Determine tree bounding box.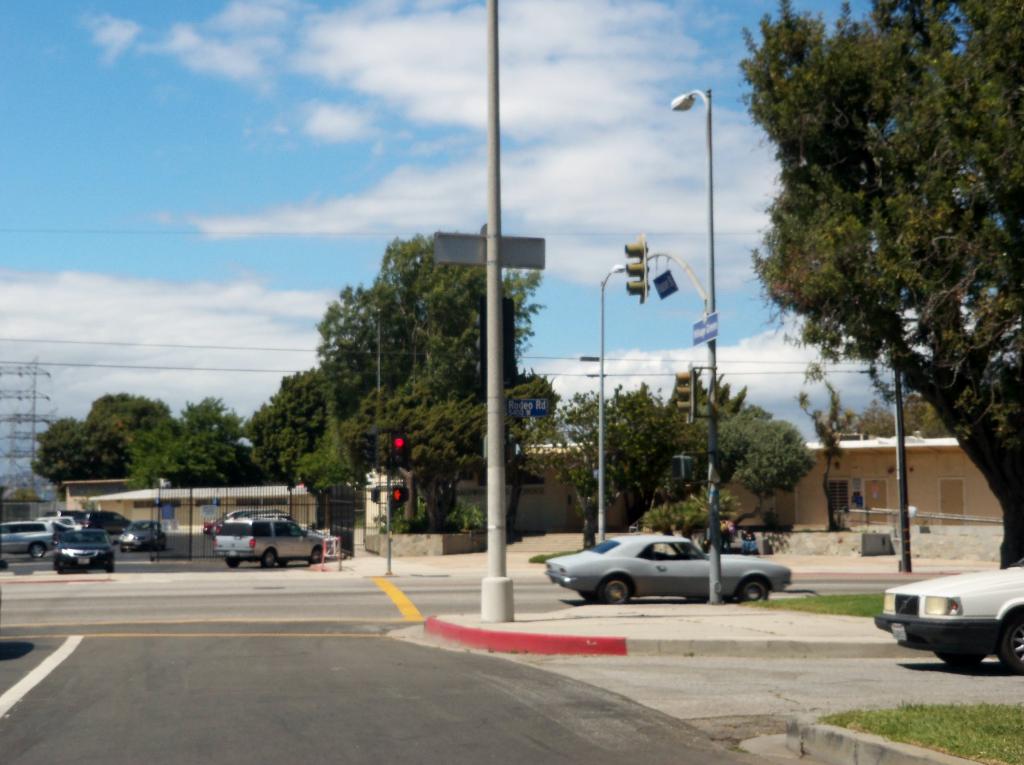
Determined: <region>665, 367, 747, 451</region>.
